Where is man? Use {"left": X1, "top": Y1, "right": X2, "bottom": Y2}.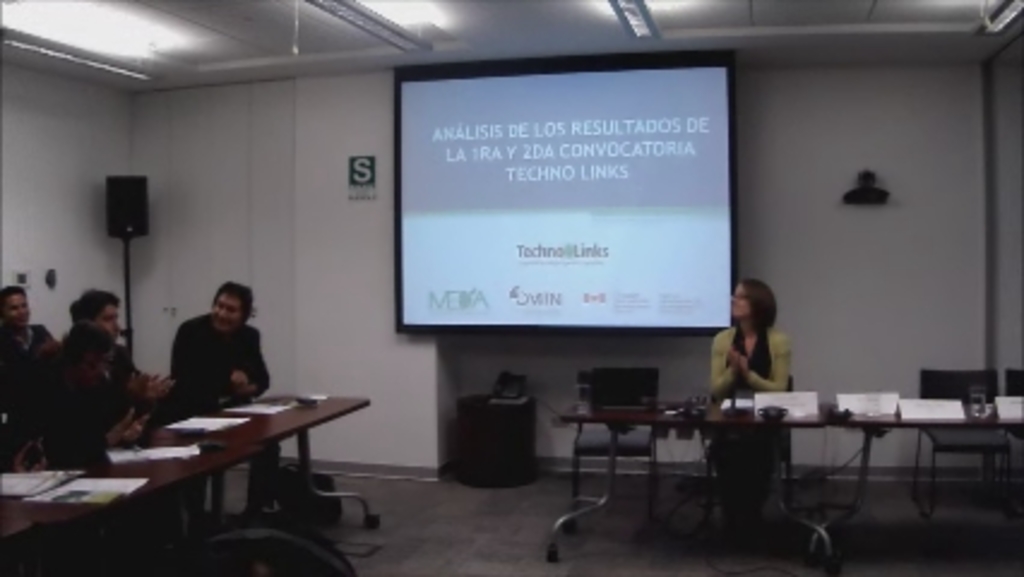
{"left": 135, "top": 279, "right": 264, "bottom": 411}.
